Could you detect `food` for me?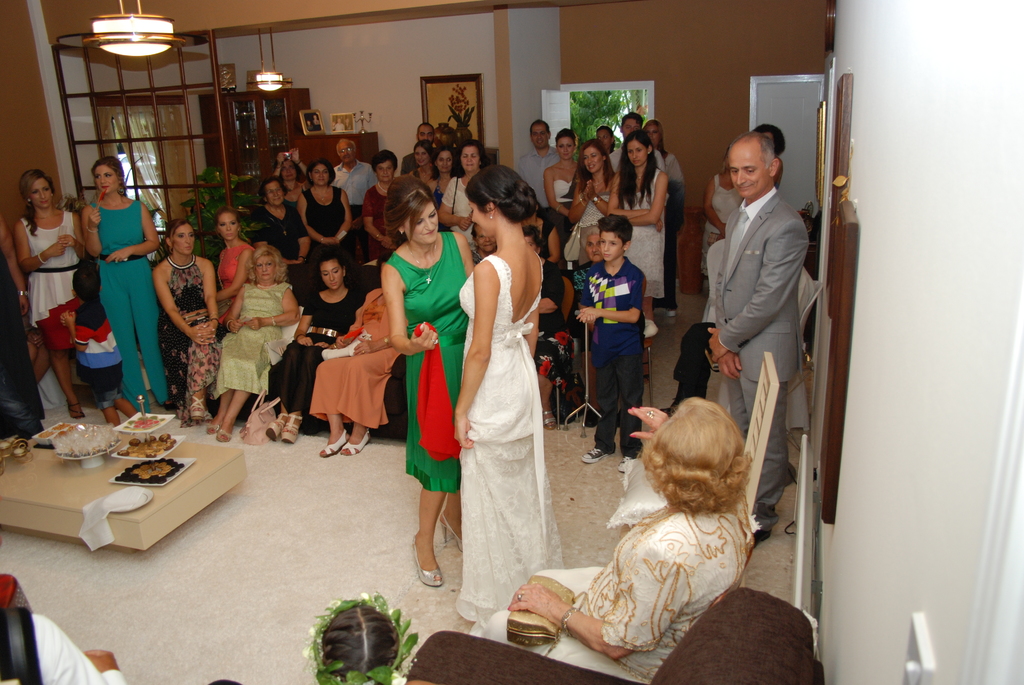
Detection result: (left=35, top=429, right=56, bottom=437).
